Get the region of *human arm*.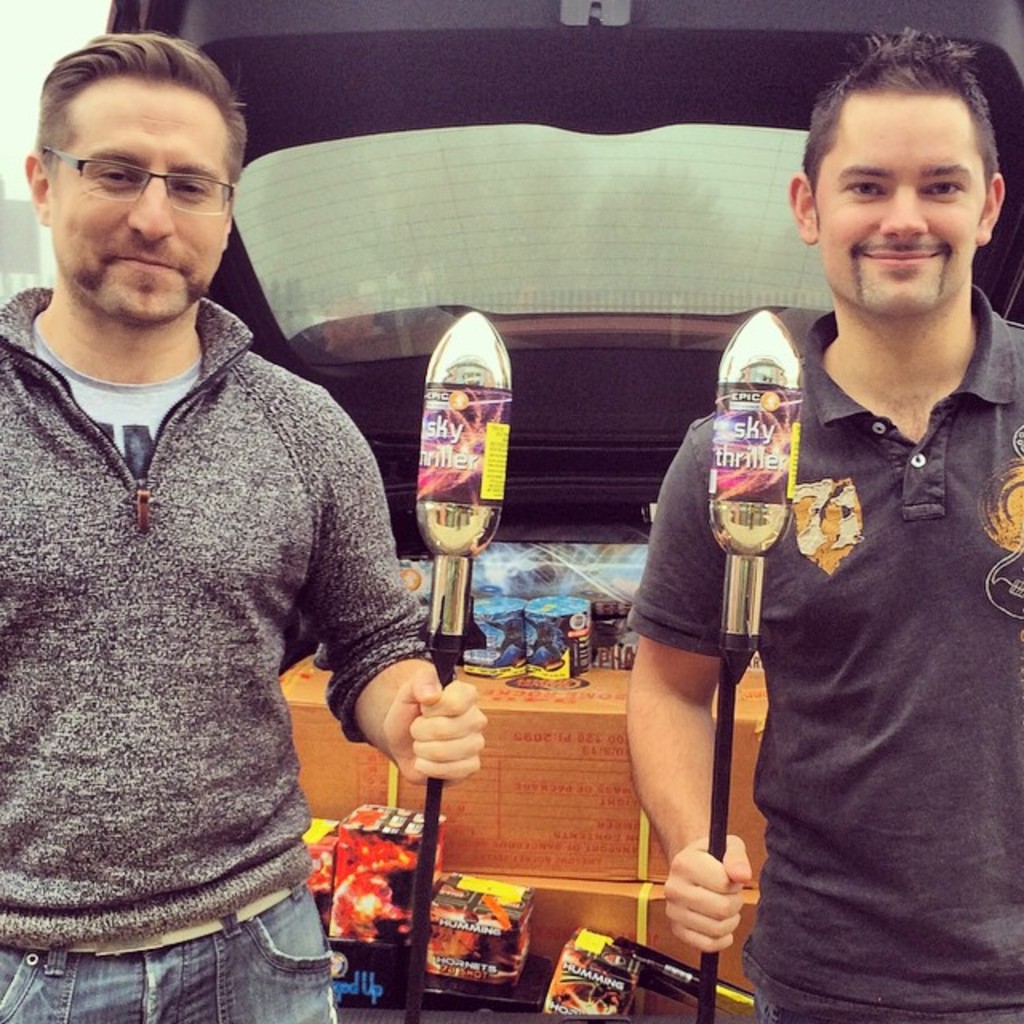
(left=624, top=507, right=765, bottom=955).
